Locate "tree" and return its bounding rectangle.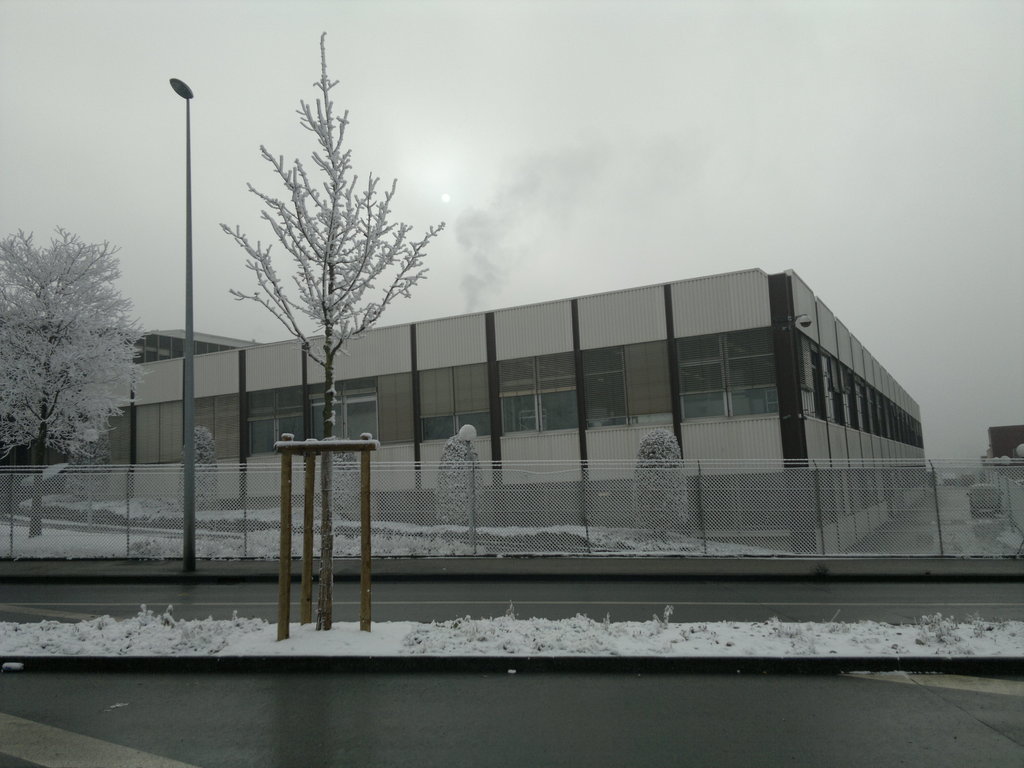
<region>0, 214, 158, 536</region>.
